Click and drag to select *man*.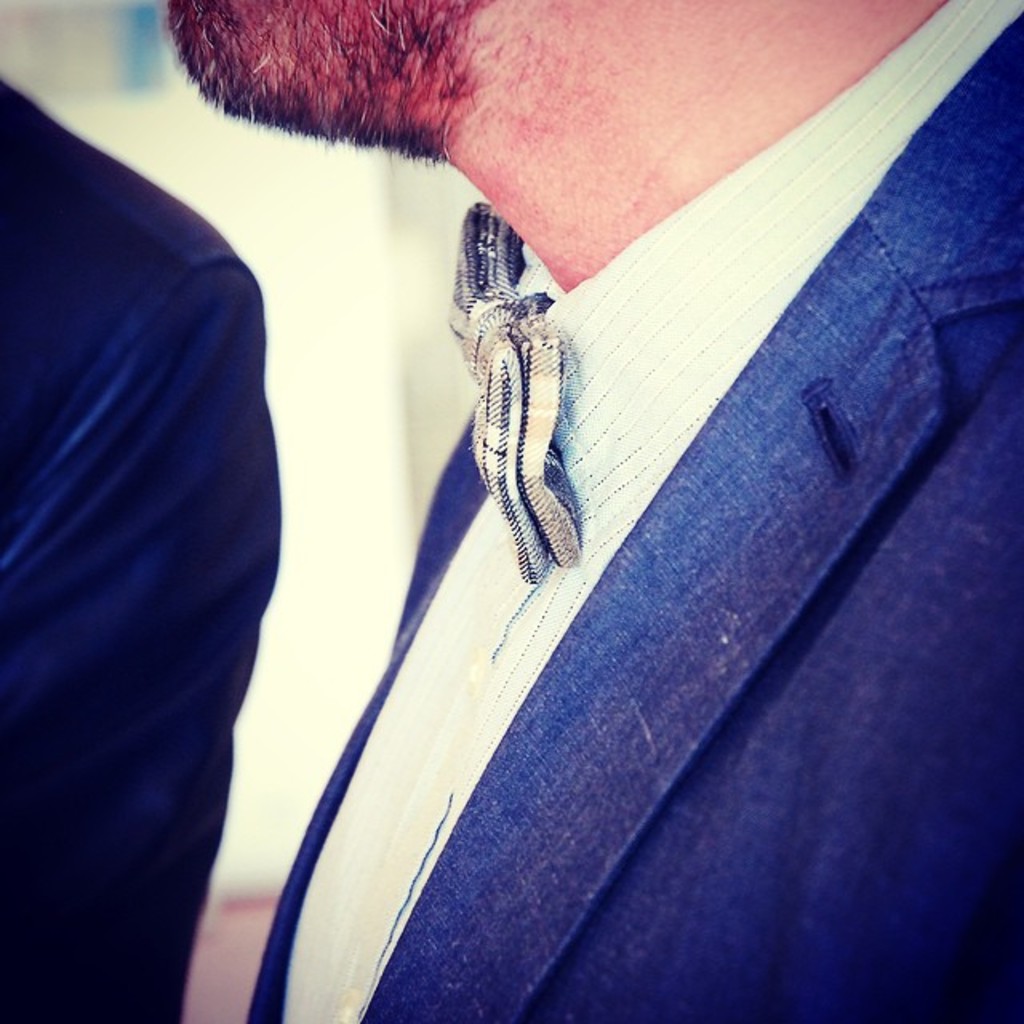
Selection: 0,74,285,1022.
